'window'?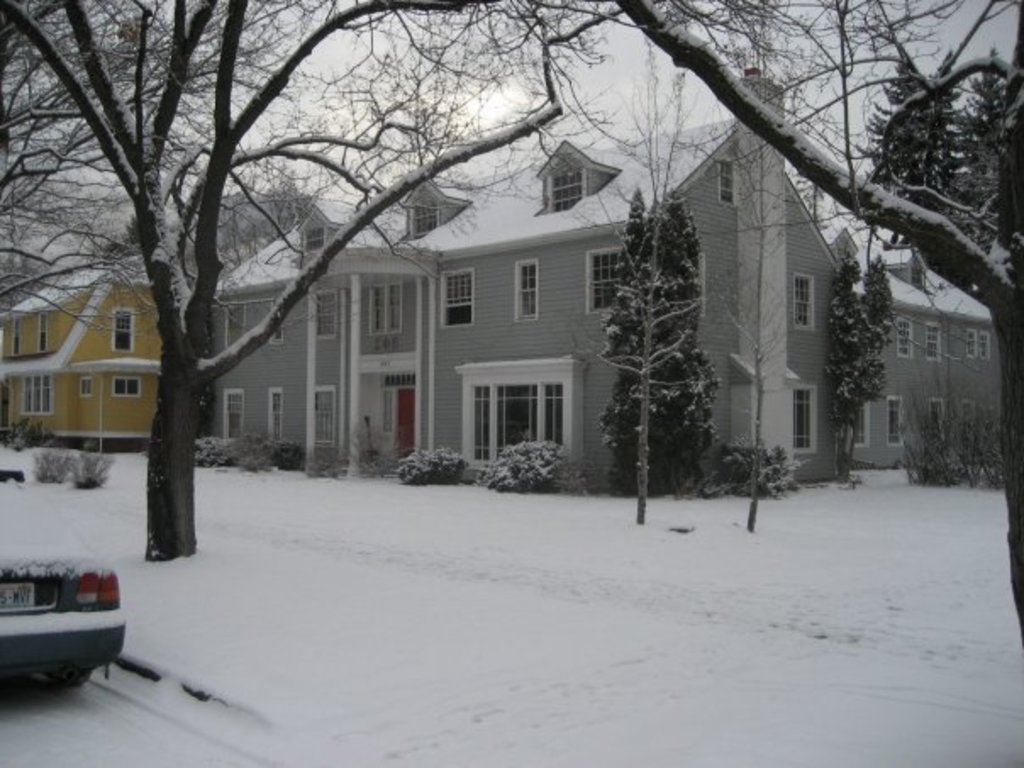
x1=114, y1=309, x2=131, y2=346
